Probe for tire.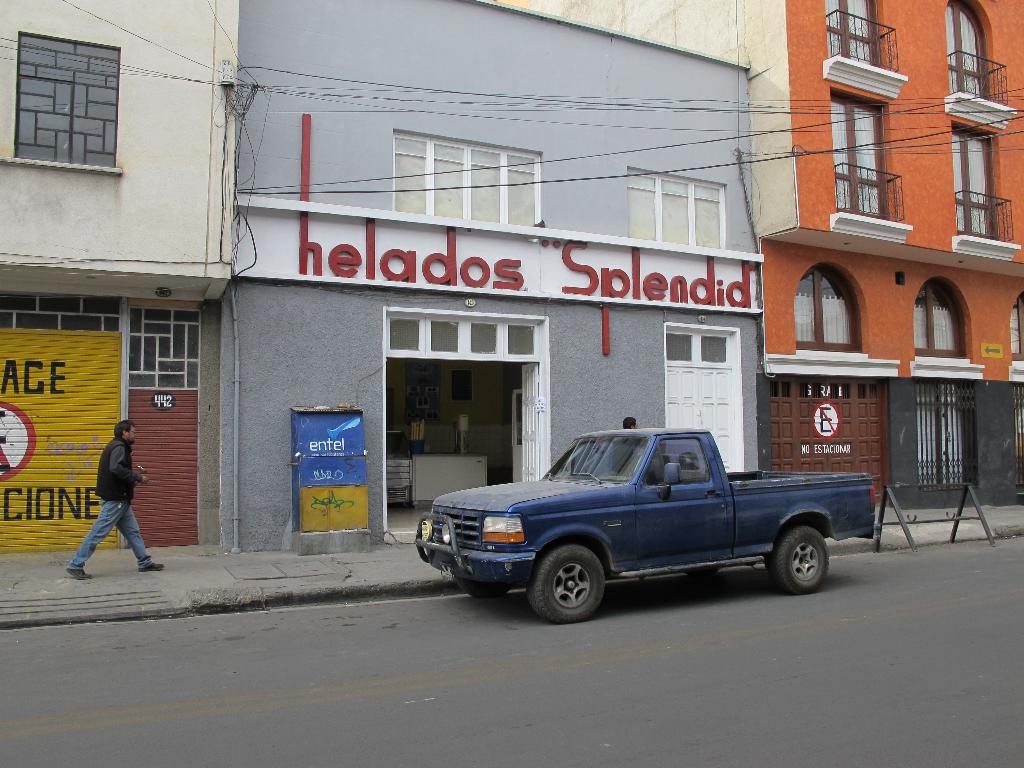
Probe result: {"left": 455, "top": 572, "right": 509, "bottom": 598}.
